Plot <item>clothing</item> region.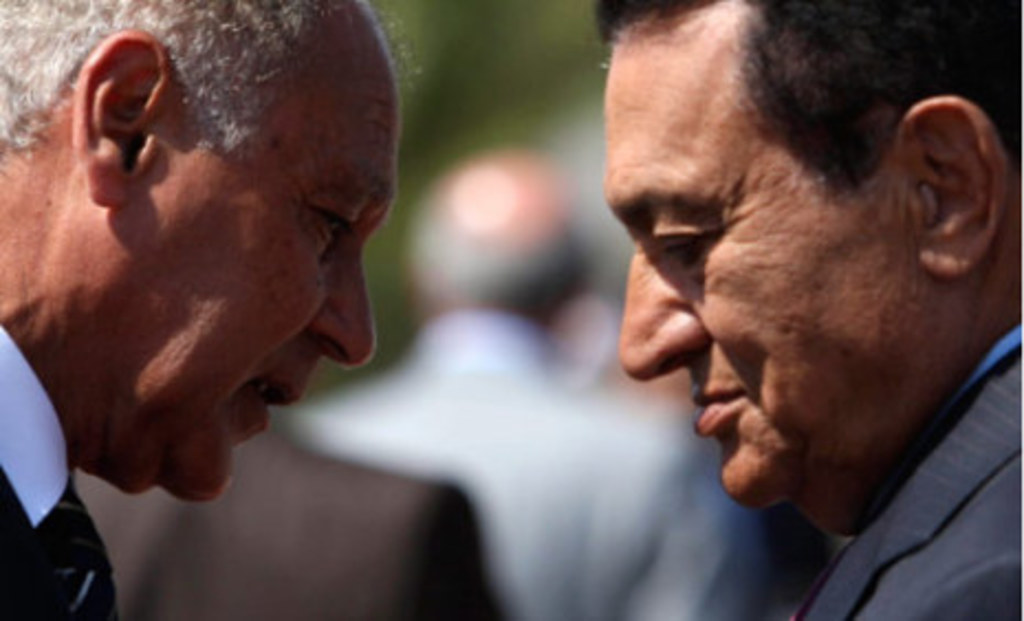
Plotted at left=795, top=346, right=1022, bottom=619.
